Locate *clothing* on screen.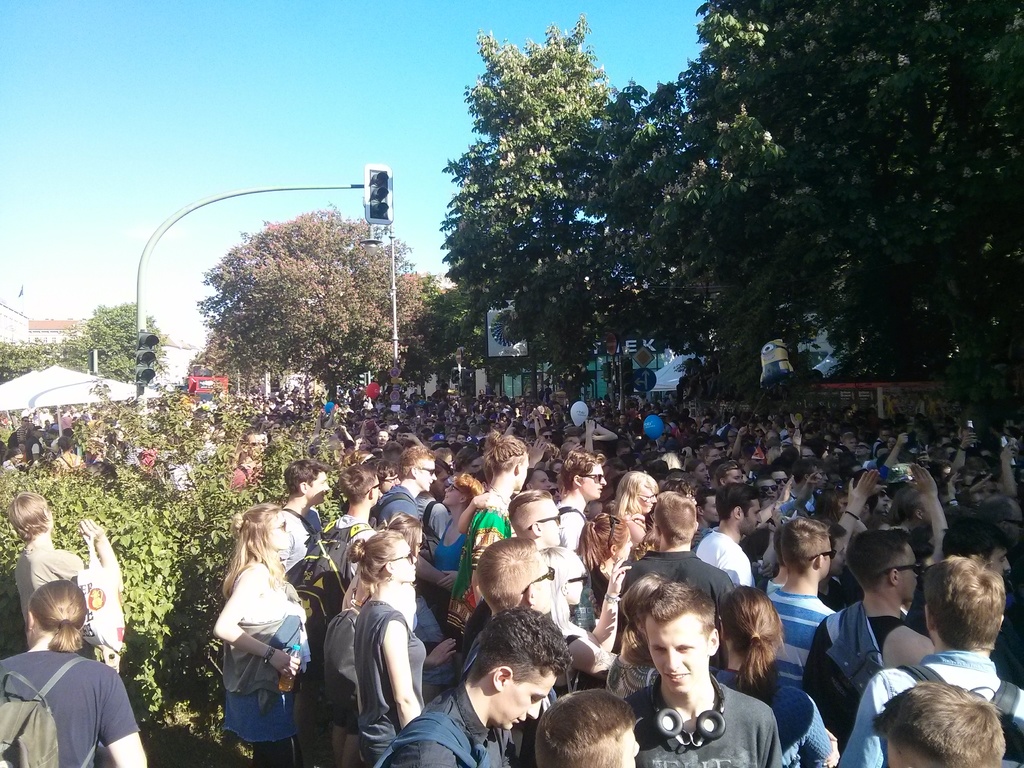
On screen at l=444, t=500, r=514, b=628.
